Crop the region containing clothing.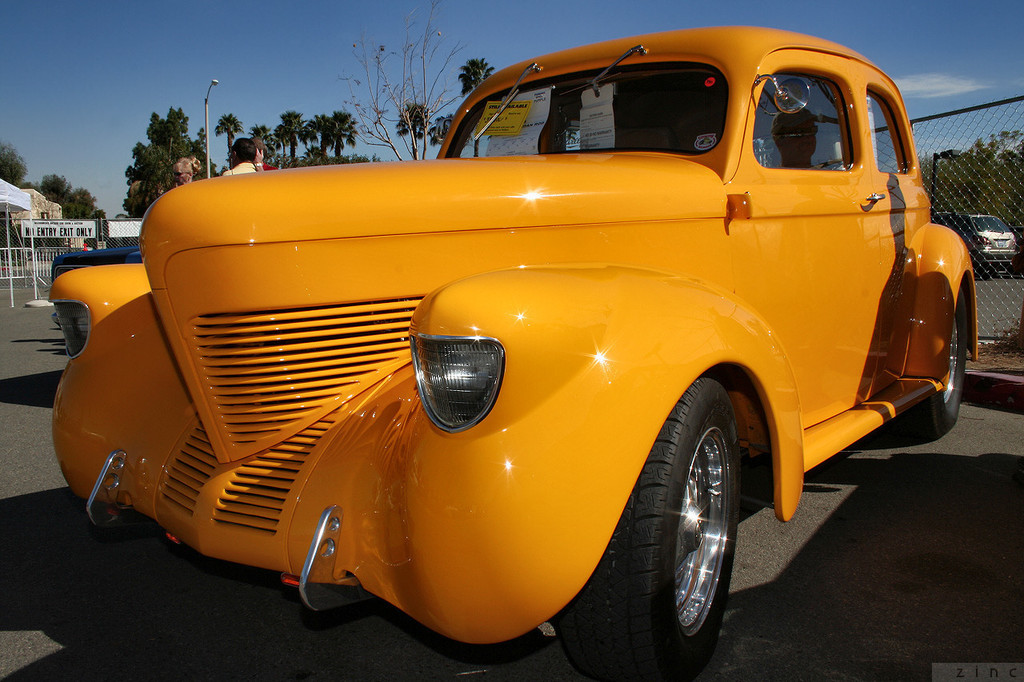
Crop region: (225, 161, 255, 175).
